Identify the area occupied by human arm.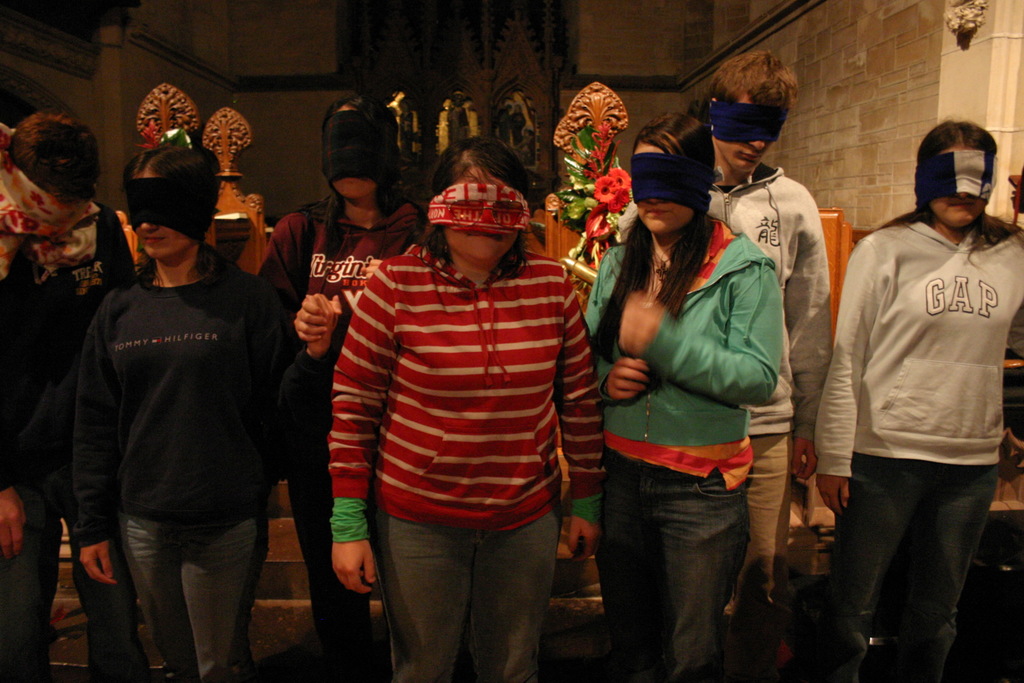
Area: [610,226,786,399].
